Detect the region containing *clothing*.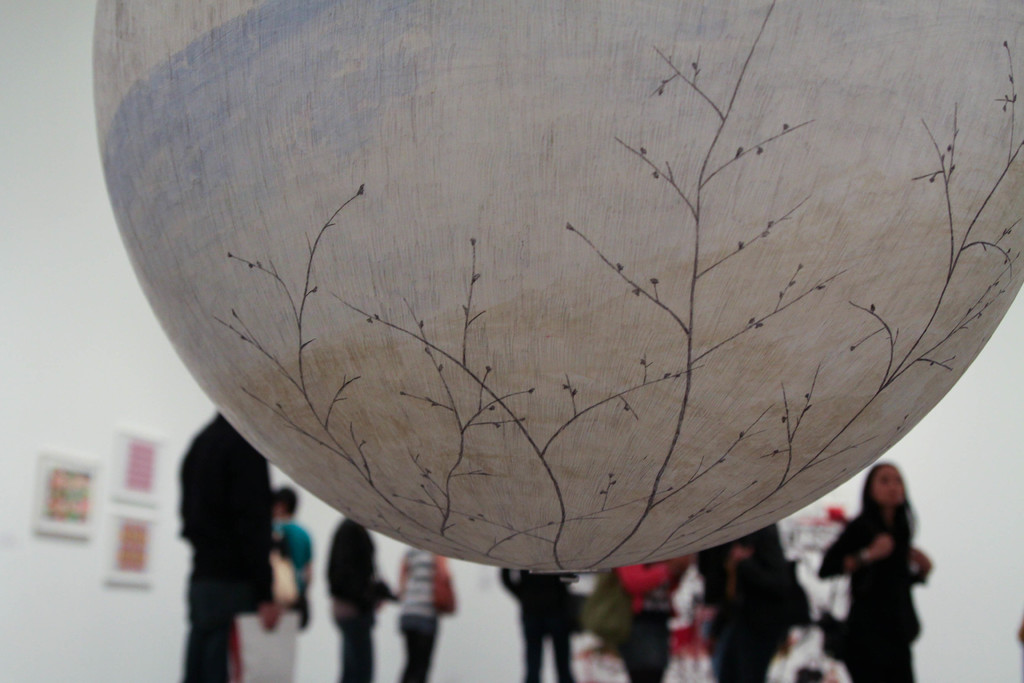
326, 514, 387, 682.
